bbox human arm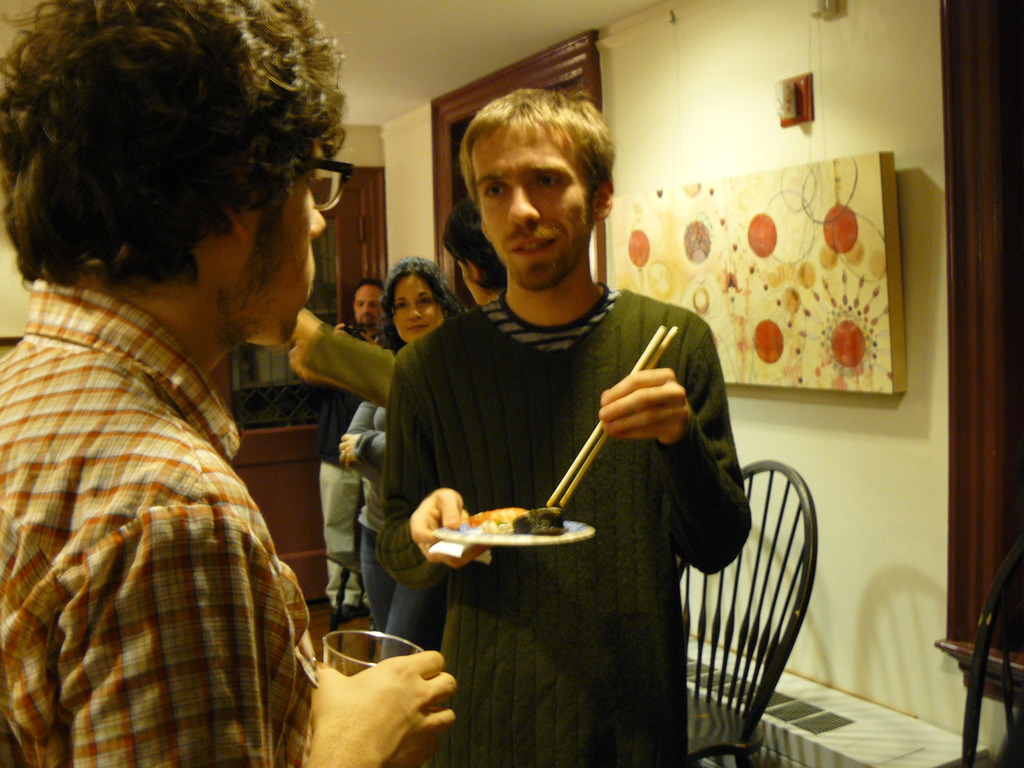
region(346, 401, 375, 433)
